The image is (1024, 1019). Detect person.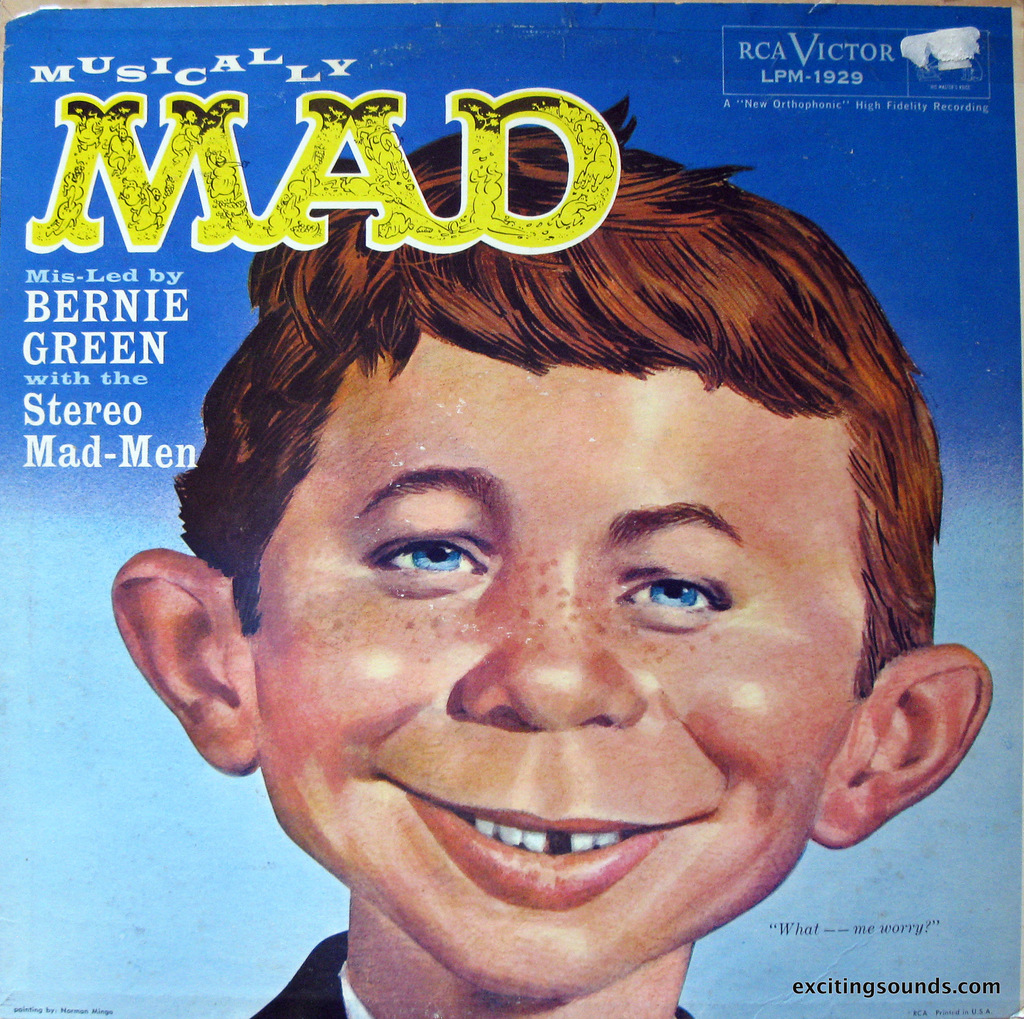
Detection: (x1=105, y1=97, x2=991, y2=1018).
